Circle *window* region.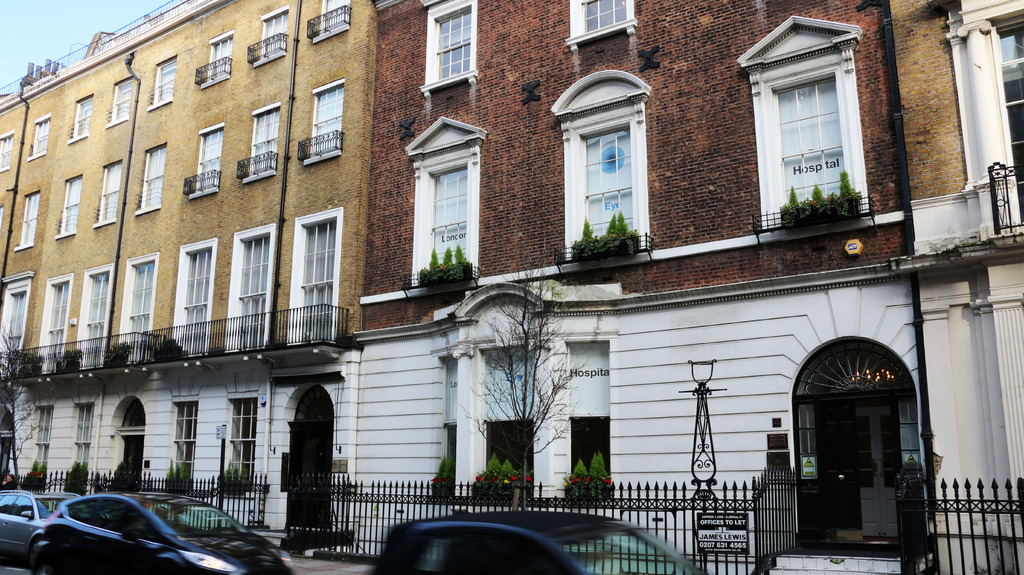
Region: crop(565, 346, 611, 482).
